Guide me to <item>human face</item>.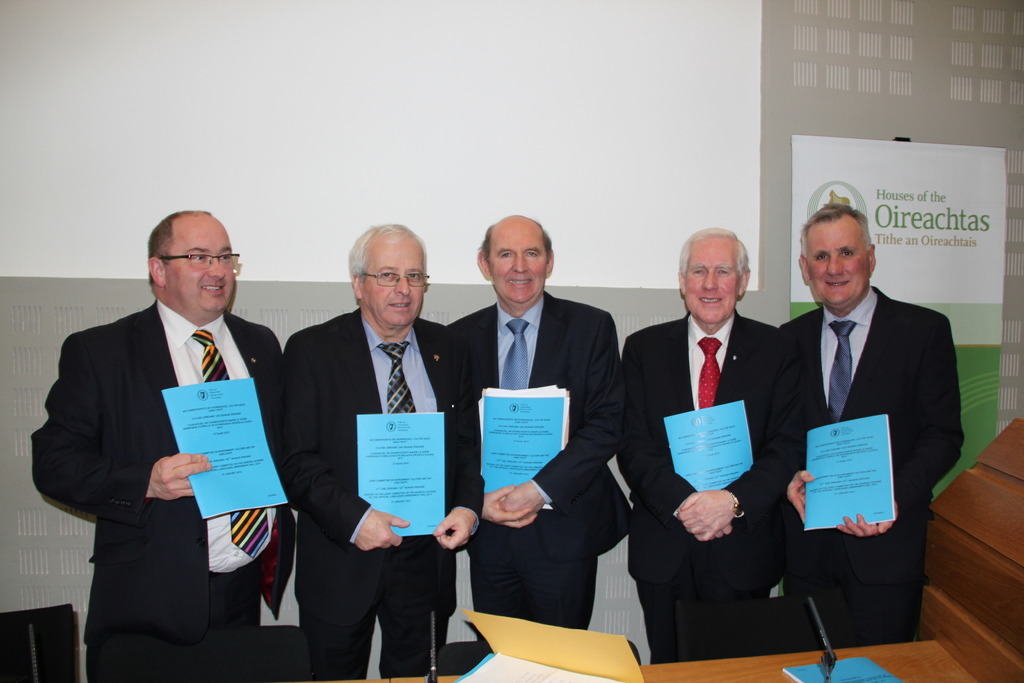
Guidance: 685:240:742:325.
